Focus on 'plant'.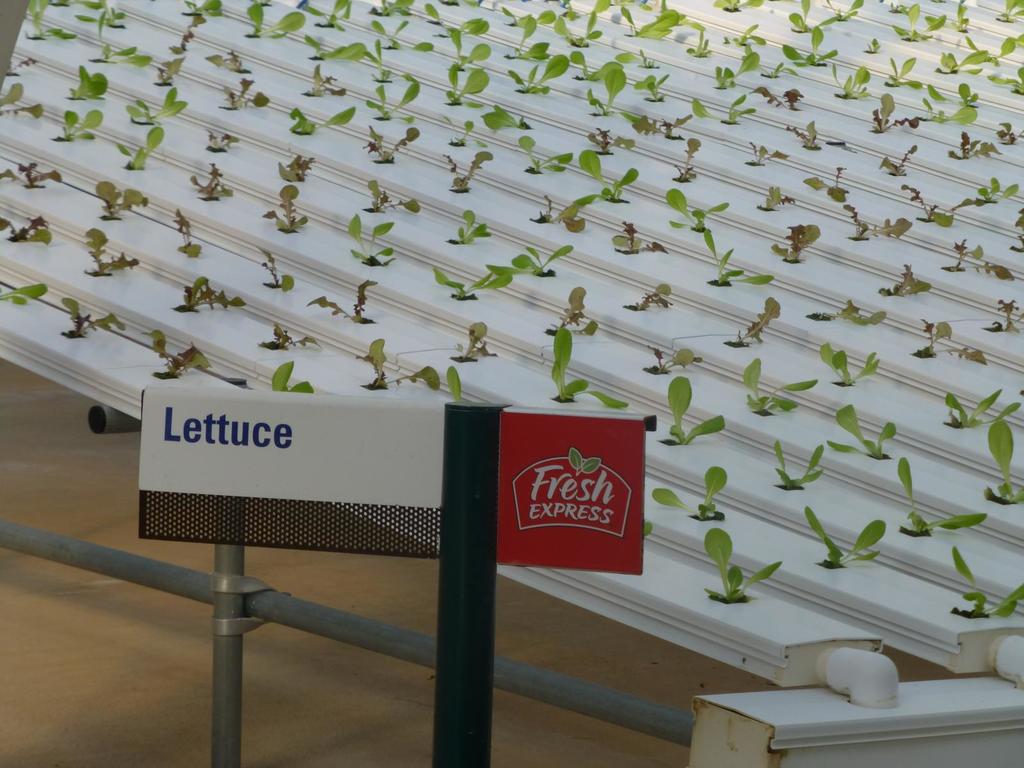
Focused at BBox(1014, 32, 1023, 51).
